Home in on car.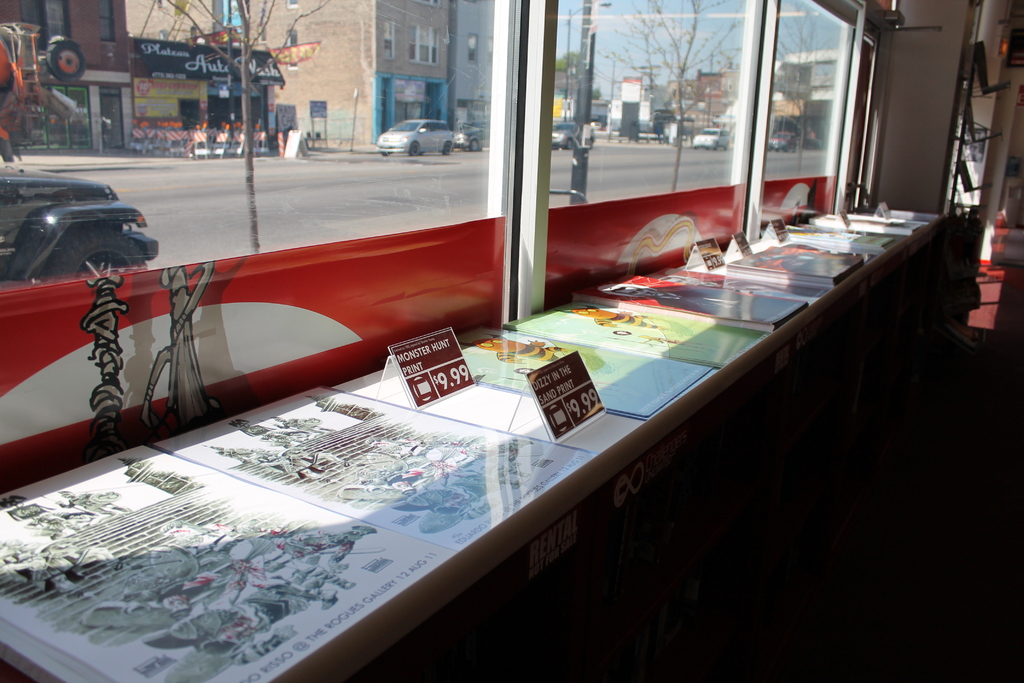
Homed in at [380, 118, 453, 152].
